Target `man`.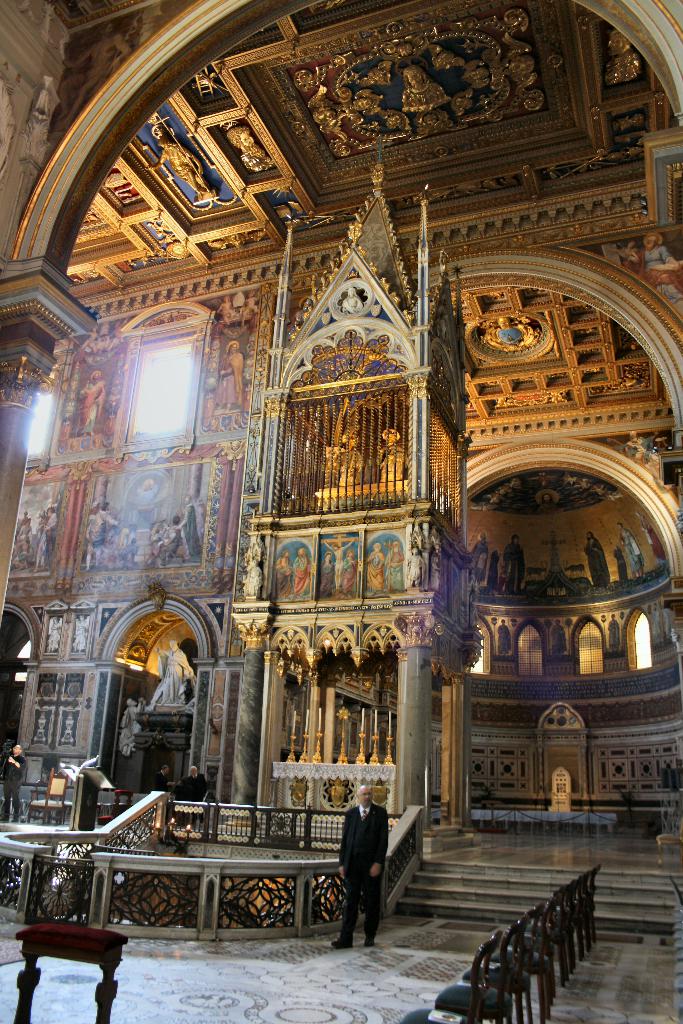
Target region: x1=407 y1=543 x2=425 y2=588.
